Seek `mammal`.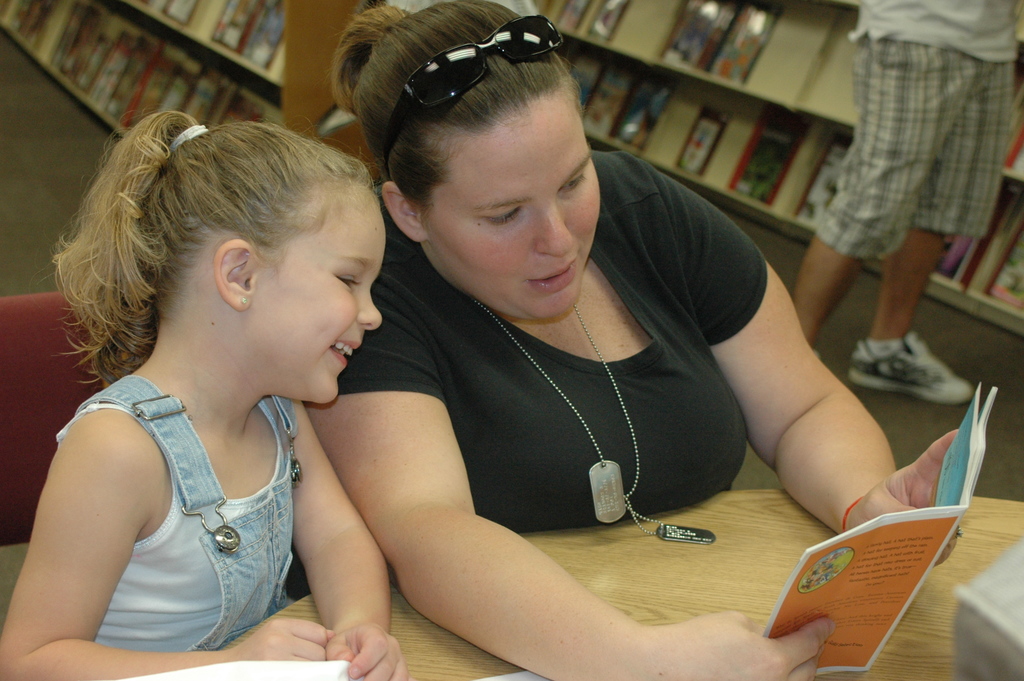
{"left": 799, "top": 0, "right": 1023, "bottom": 405}.
